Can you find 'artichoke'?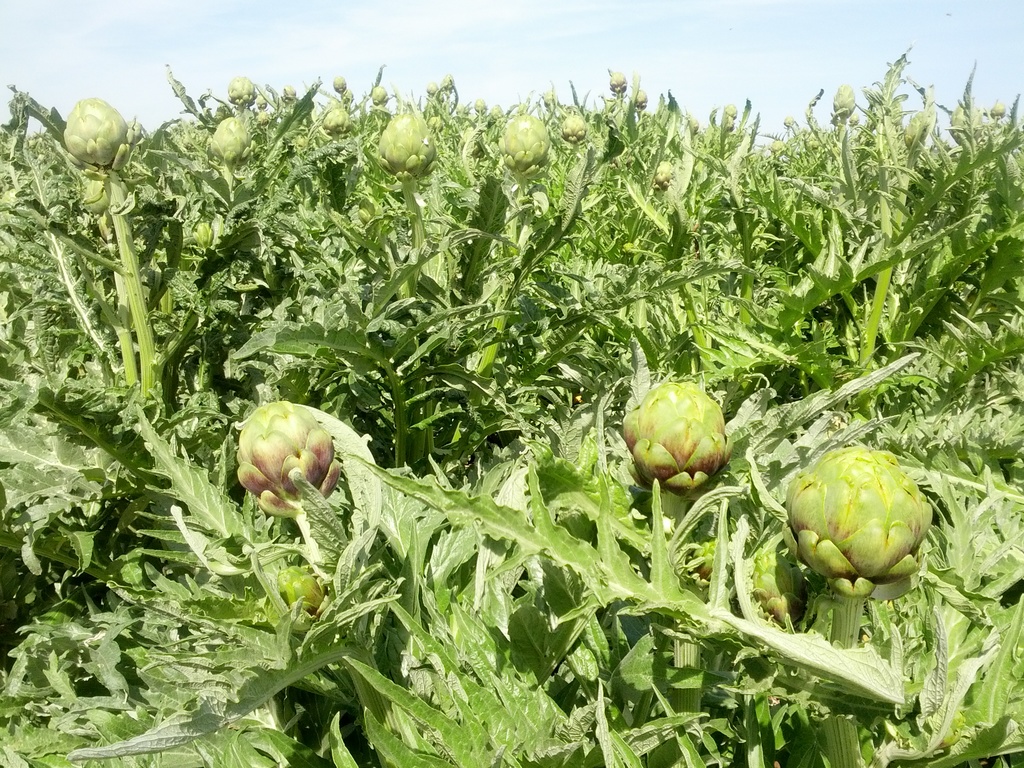
Yes, bounding box: bbox=[784, 116, 796, 127].
